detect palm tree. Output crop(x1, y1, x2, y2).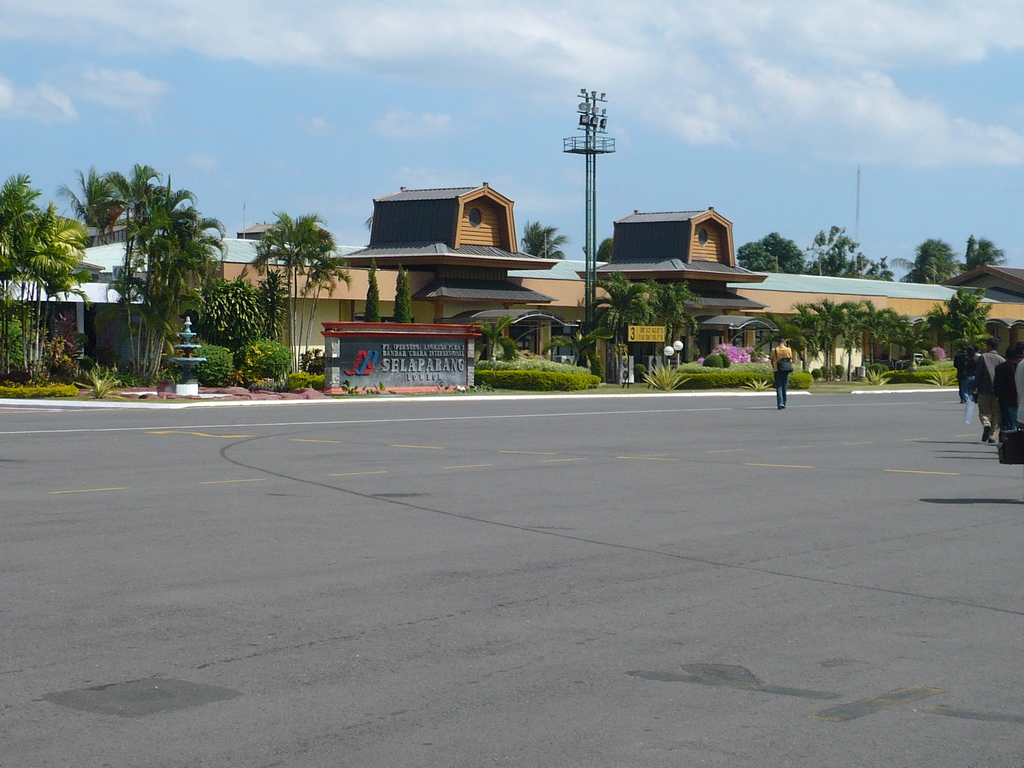
crop(245, 205, 322, 317).
